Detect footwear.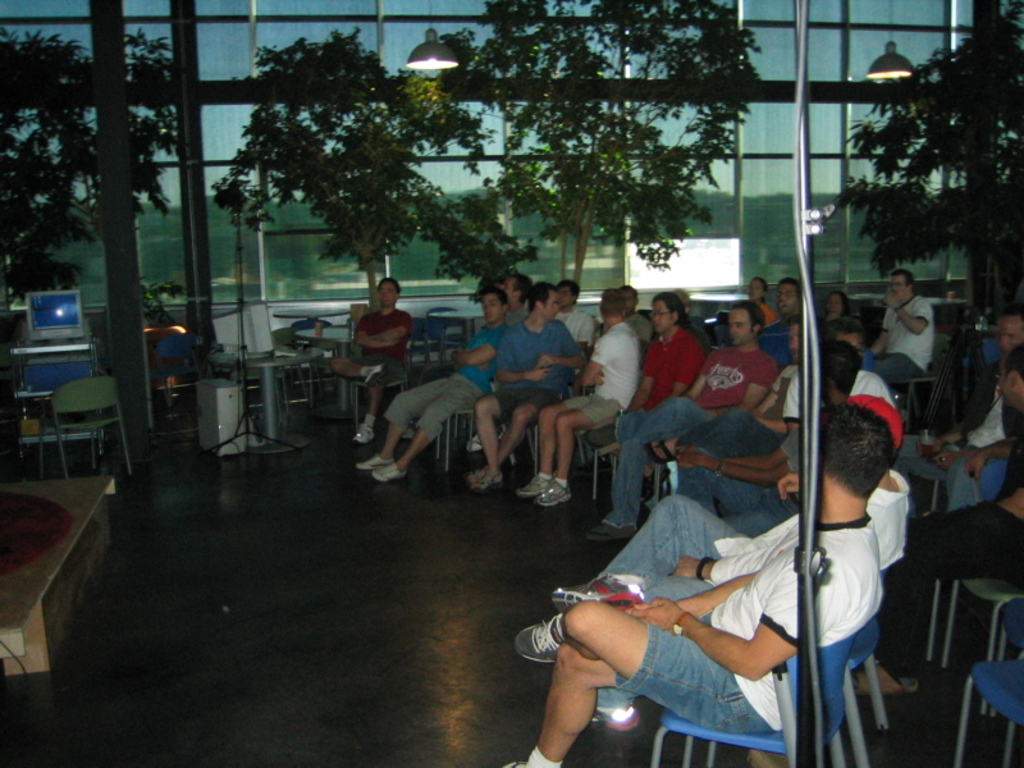
Detected at BBox(512, 611, 567, 663).
